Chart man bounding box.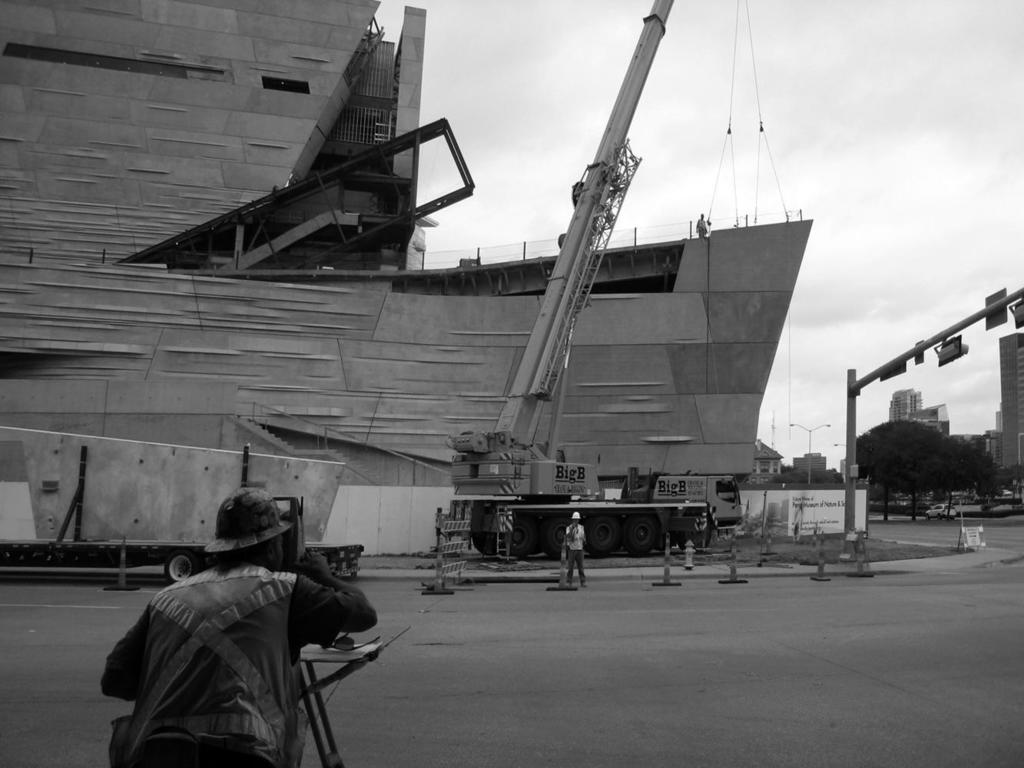
Charted: box(99, 485, 379, 767).
